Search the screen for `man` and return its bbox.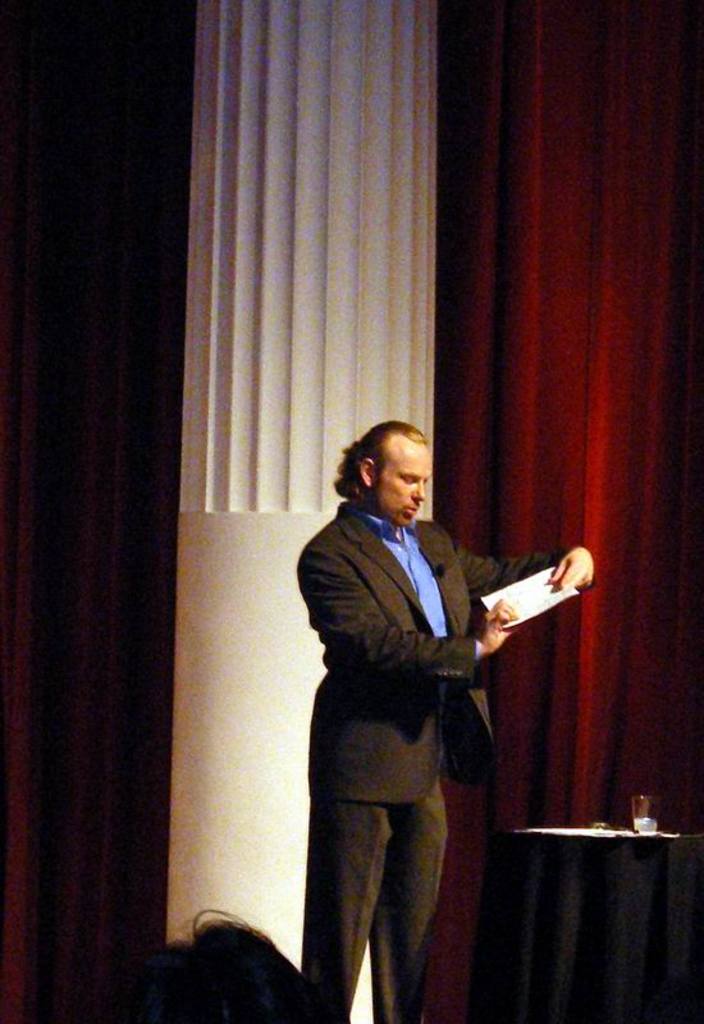
Found: x1=271 y1=412 x2=571 y2=1002.
